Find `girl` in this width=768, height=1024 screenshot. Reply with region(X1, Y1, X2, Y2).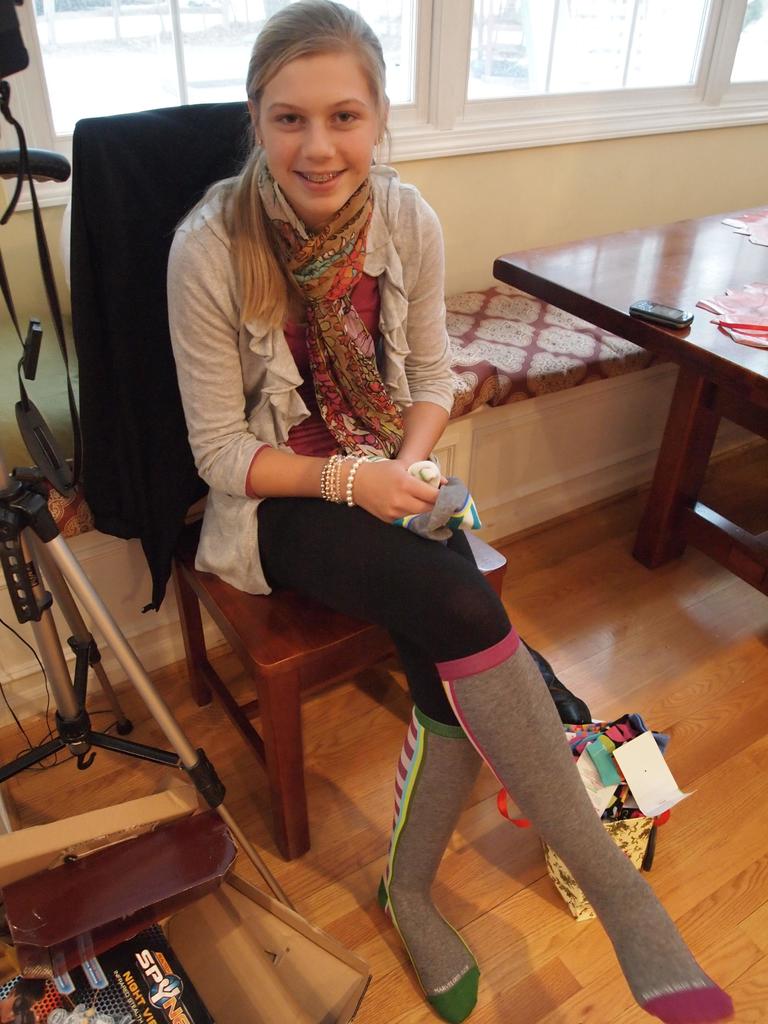
region(170, 0, 732, 1023).
